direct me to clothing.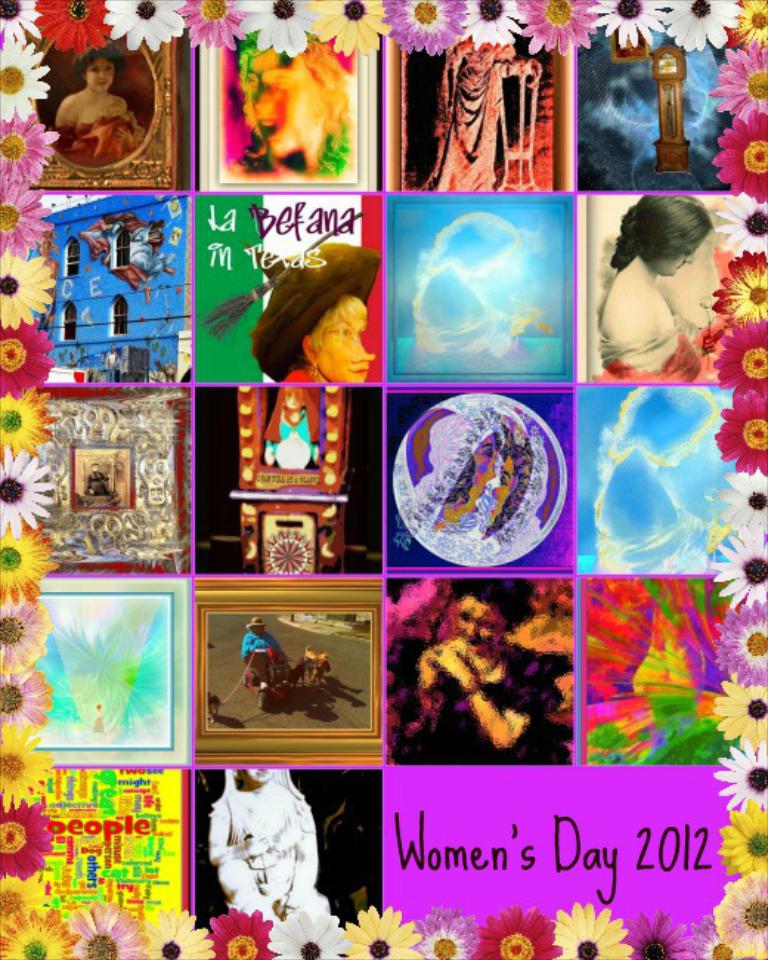
Direction: x1=409 y1=628 x2=577 y2=756.
